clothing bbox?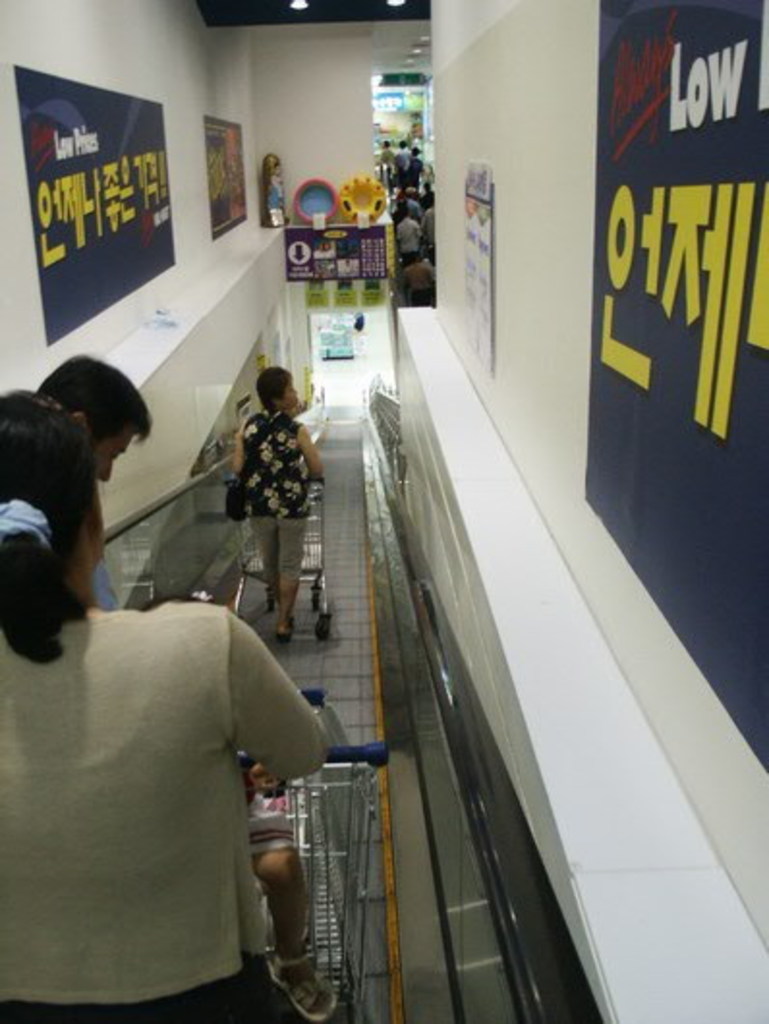
select_region(0, 611, 332, 1022)
